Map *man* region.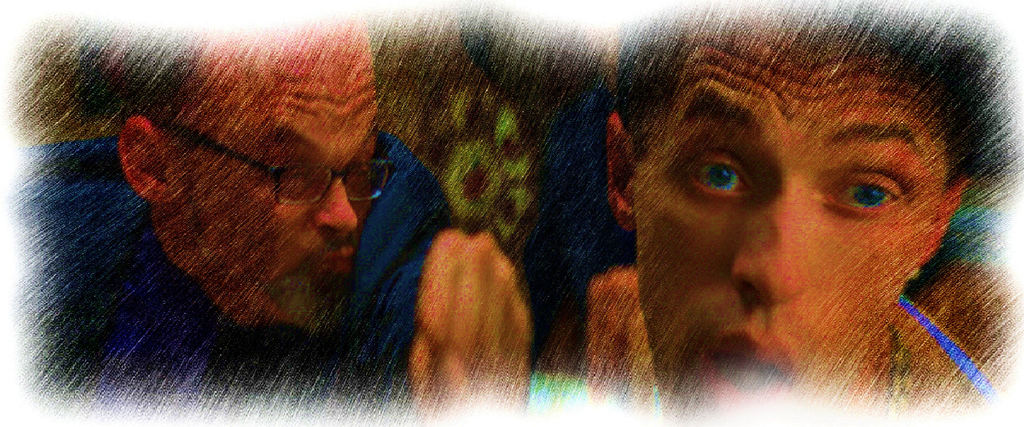
Mapped to 26 71 466 383.
